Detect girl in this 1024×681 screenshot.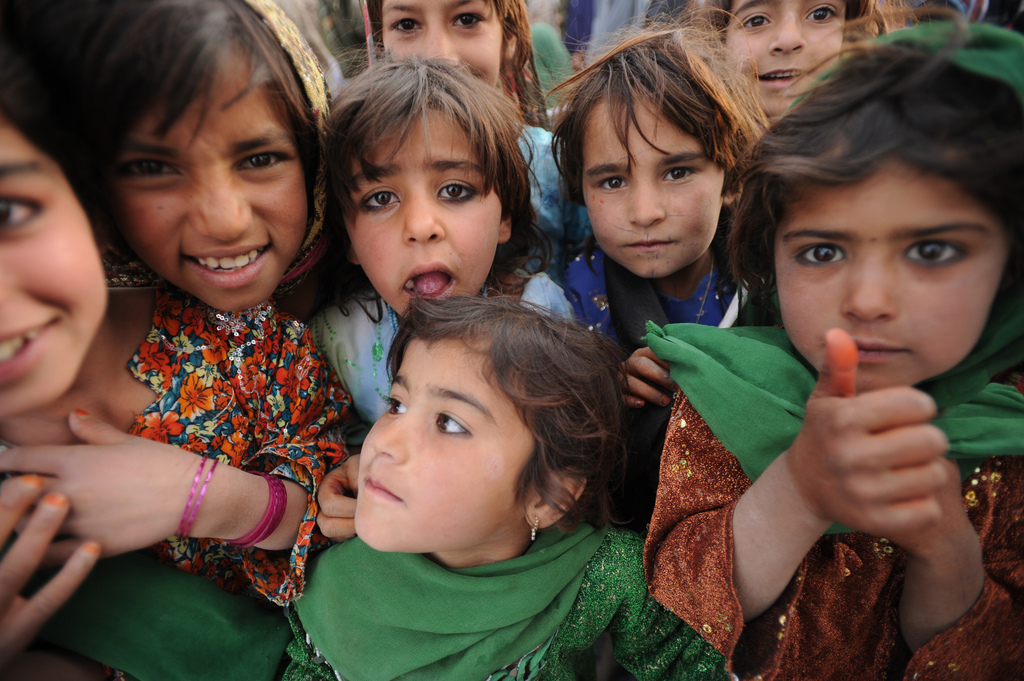
Detection: {"x1": 640, "y1": 7, "x2": 1022, "y2": 680}.
